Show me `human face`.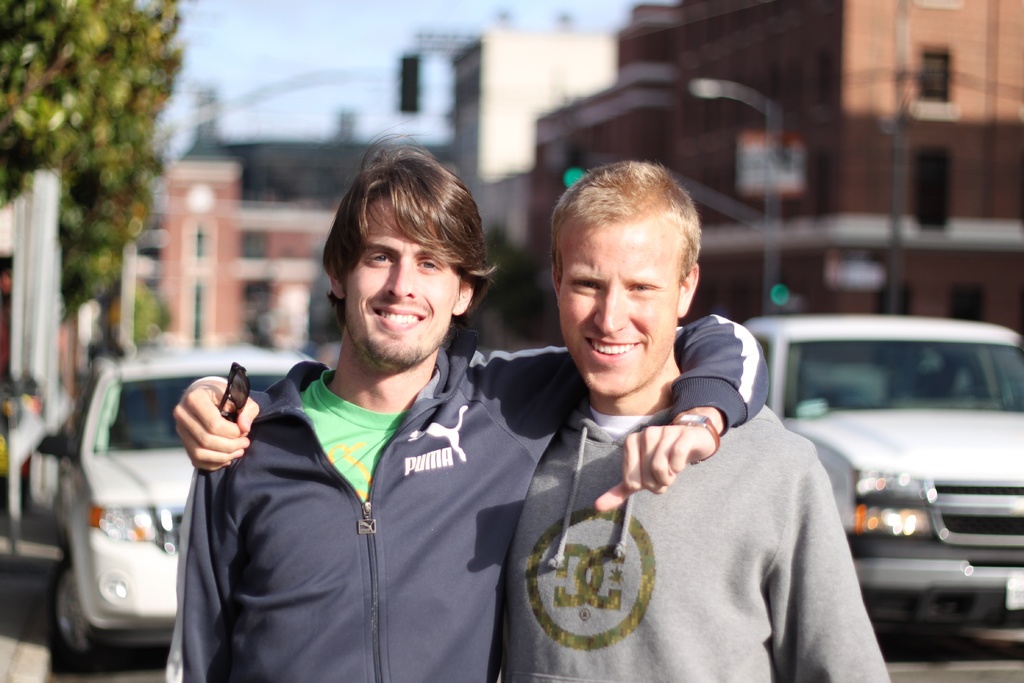
`human face` is here: bbox=(559, 224, 684, 397).
